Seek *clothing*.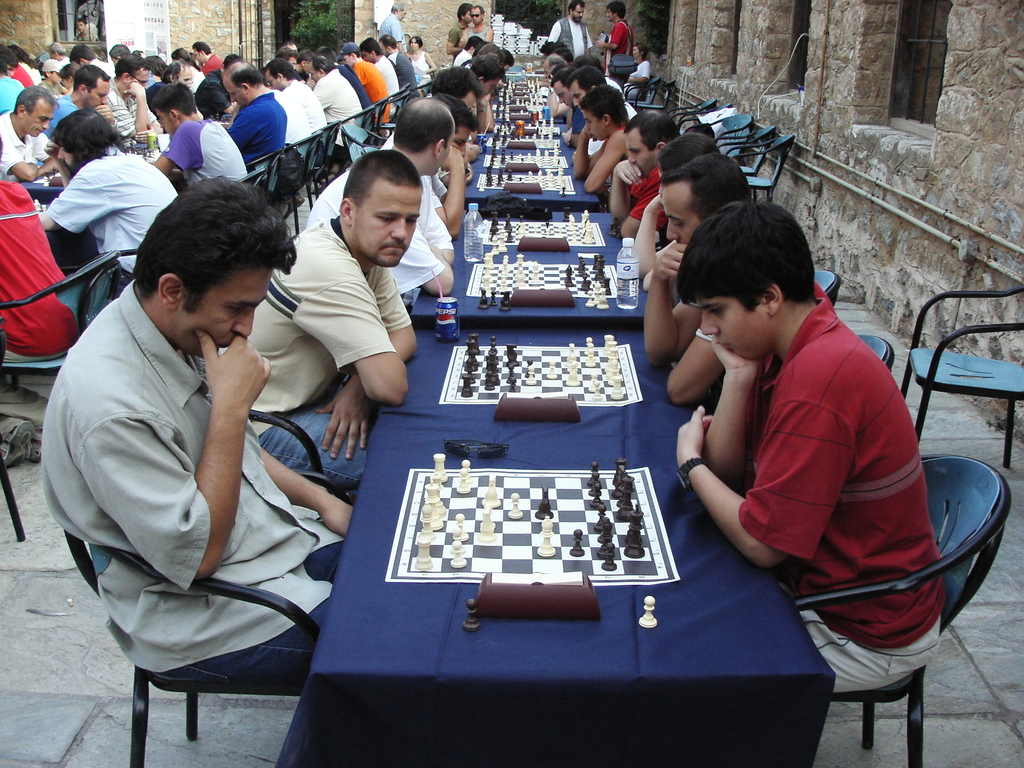
rect(306, 145, 456, 297).
